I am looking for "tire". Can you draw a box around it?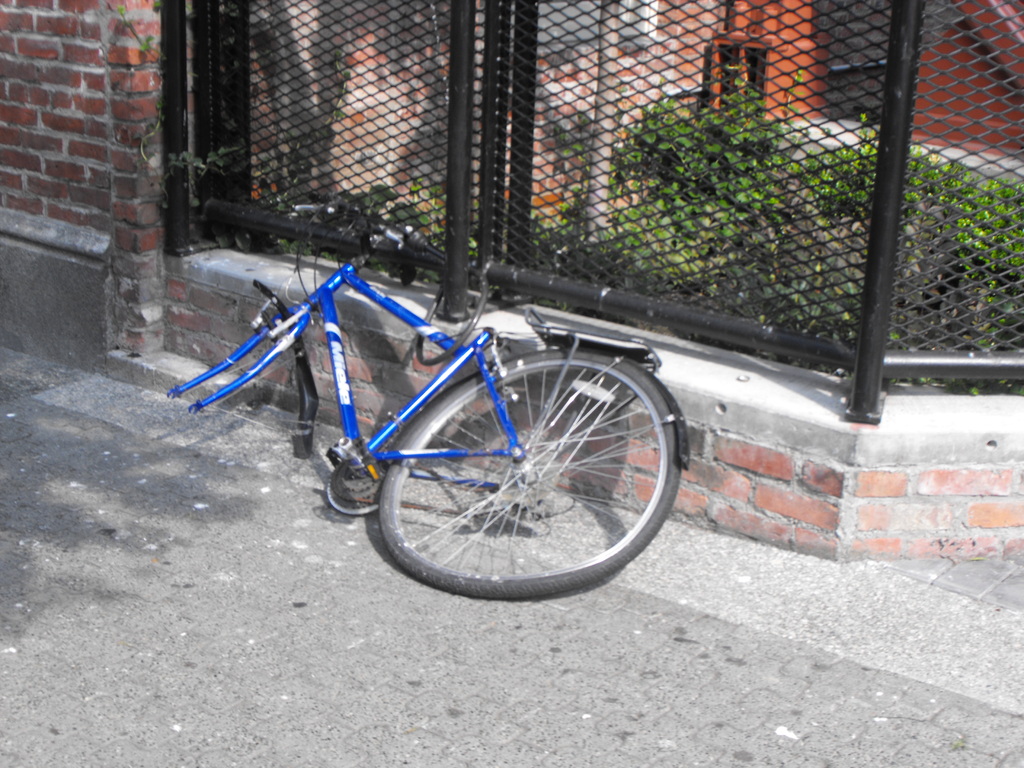
Sure, the bounding box is [373,358,675,605].
